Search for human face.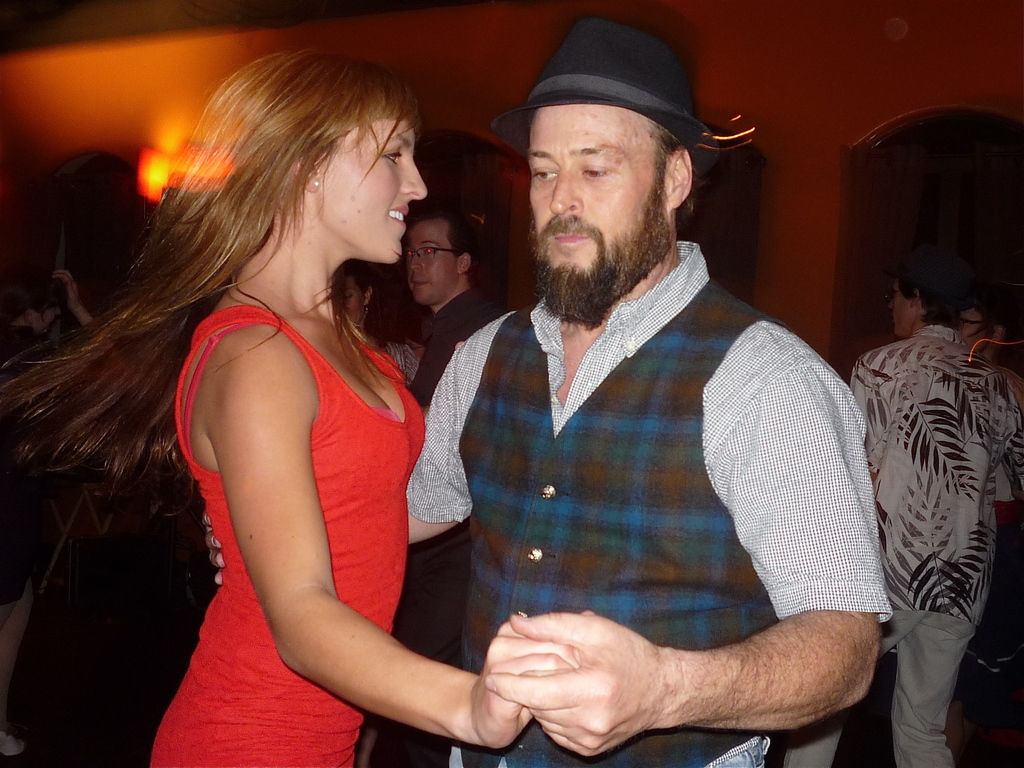
Found at BBox(961, 304, 987, 350).
